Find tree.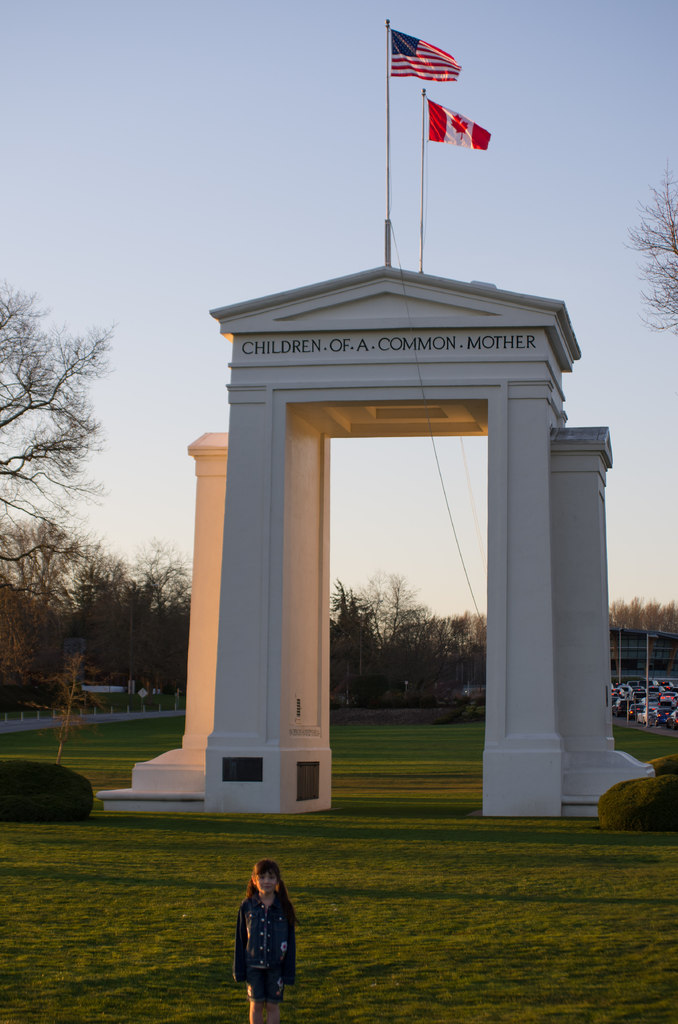
[359, 567, 424, 644].
